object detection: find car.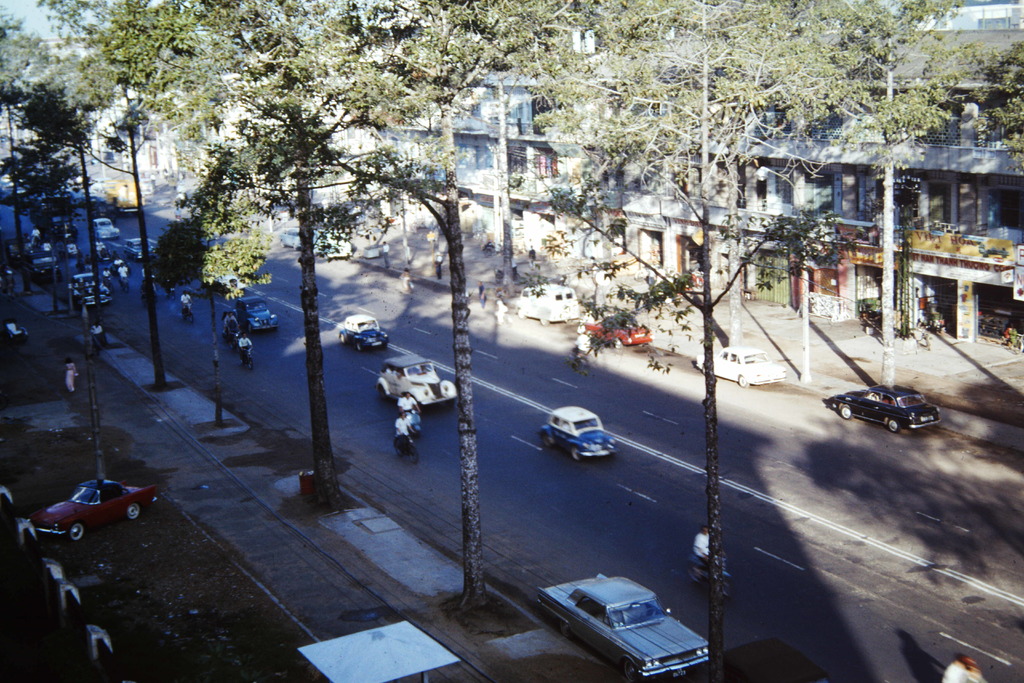
[x1=70, y1=273, x2=115, y2=306].
